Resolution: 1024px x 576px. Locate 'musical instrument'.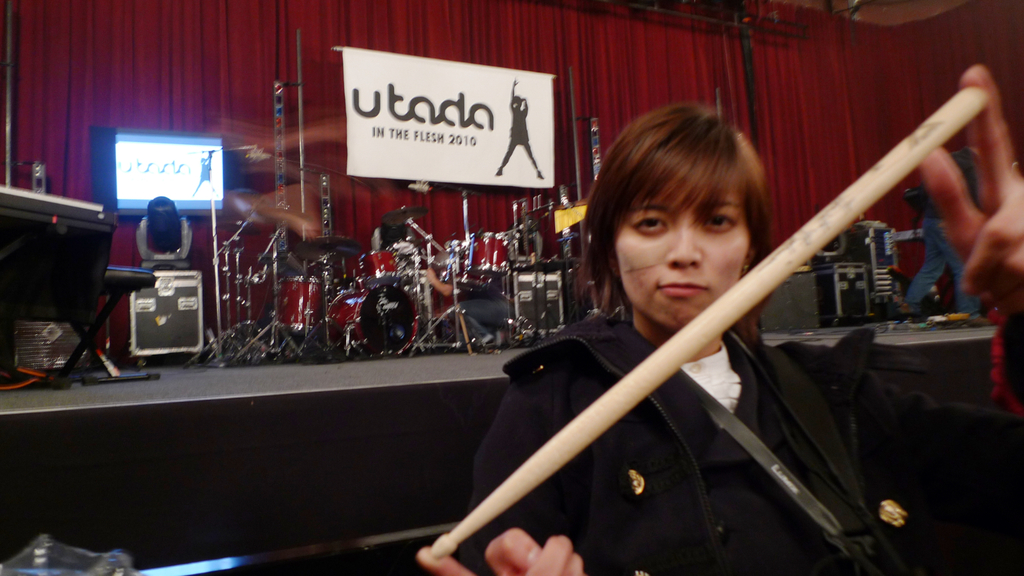
bbox(345, 248, 422, 293).
